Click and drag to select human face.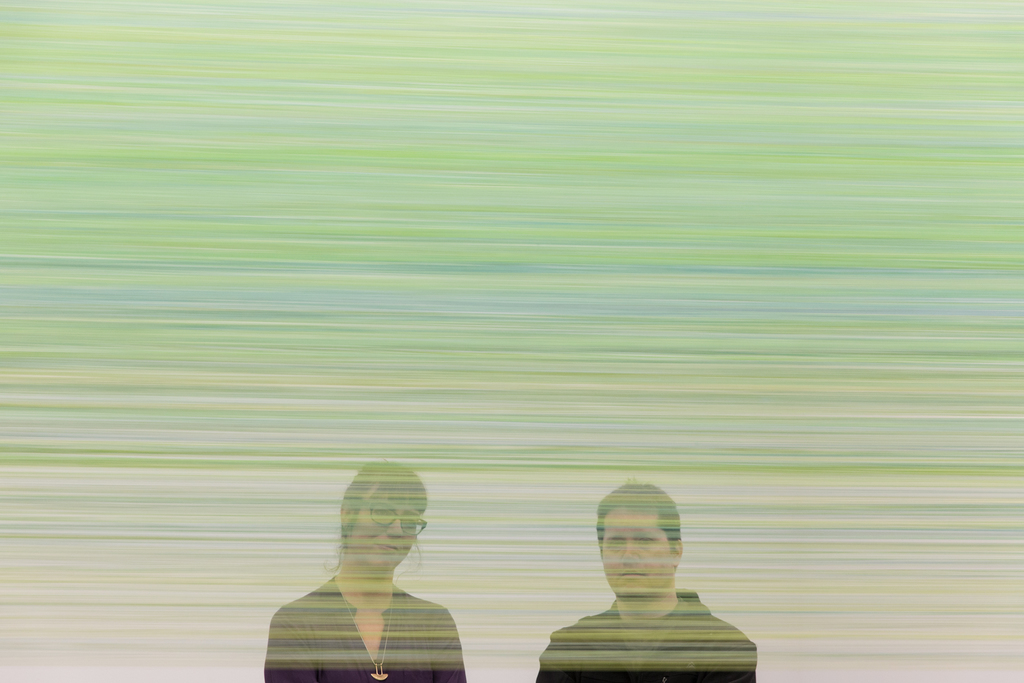
Selection: locate(602, 511, 673, 602).
